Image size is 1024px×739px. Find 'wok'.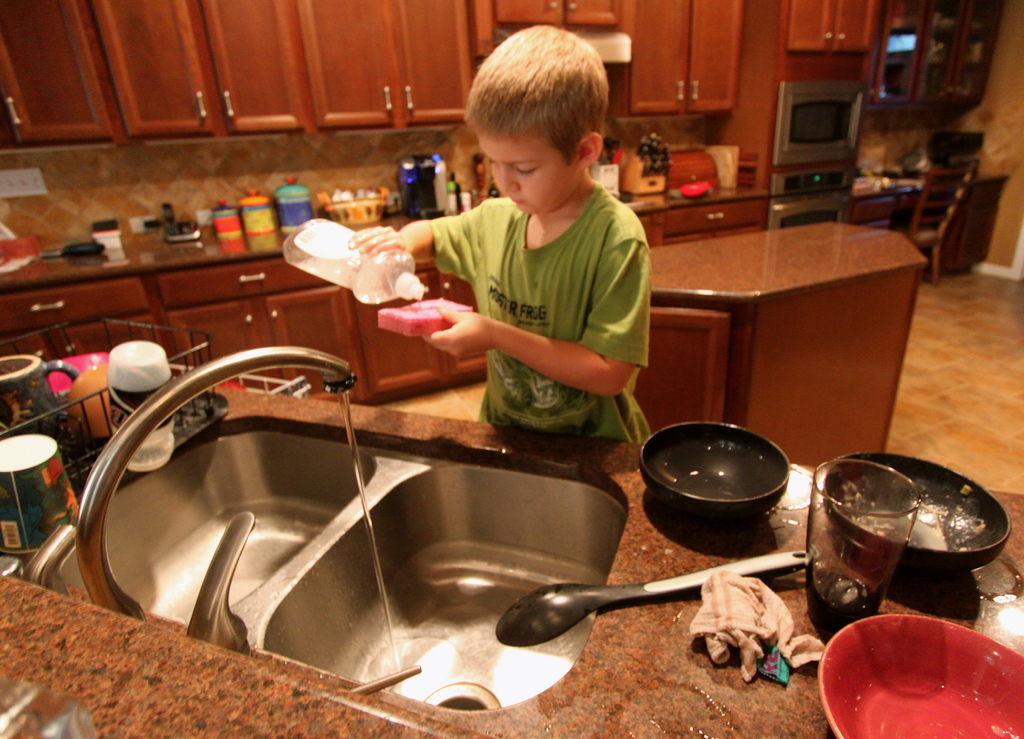
bbox(638, 407, 797, 526).
